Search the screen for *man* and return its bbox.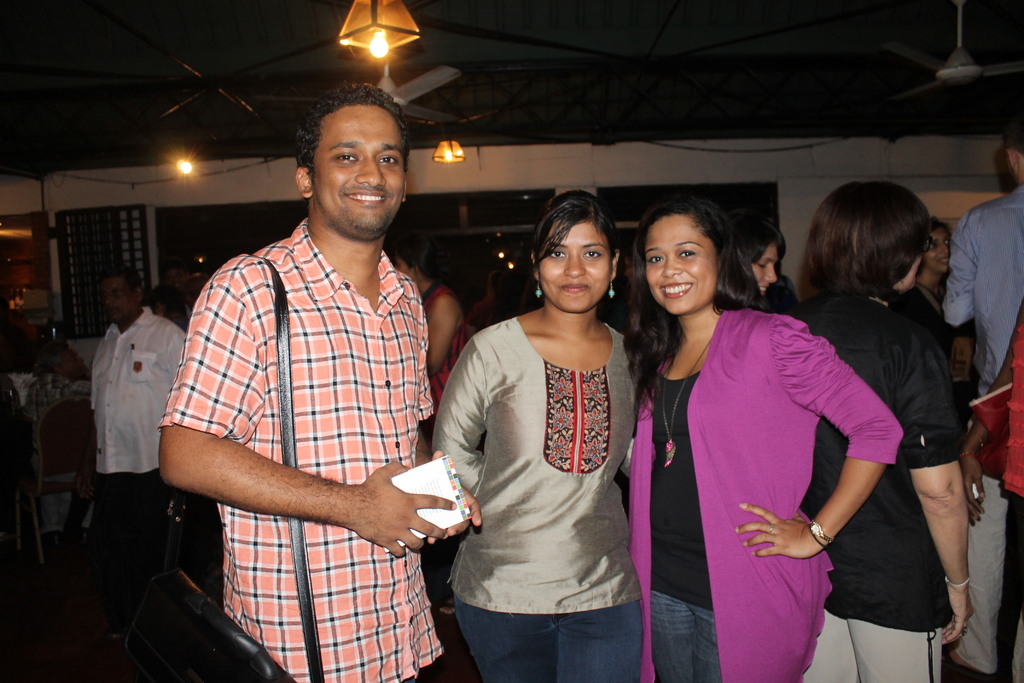
Found: crop(90, 266, 207, 581).
